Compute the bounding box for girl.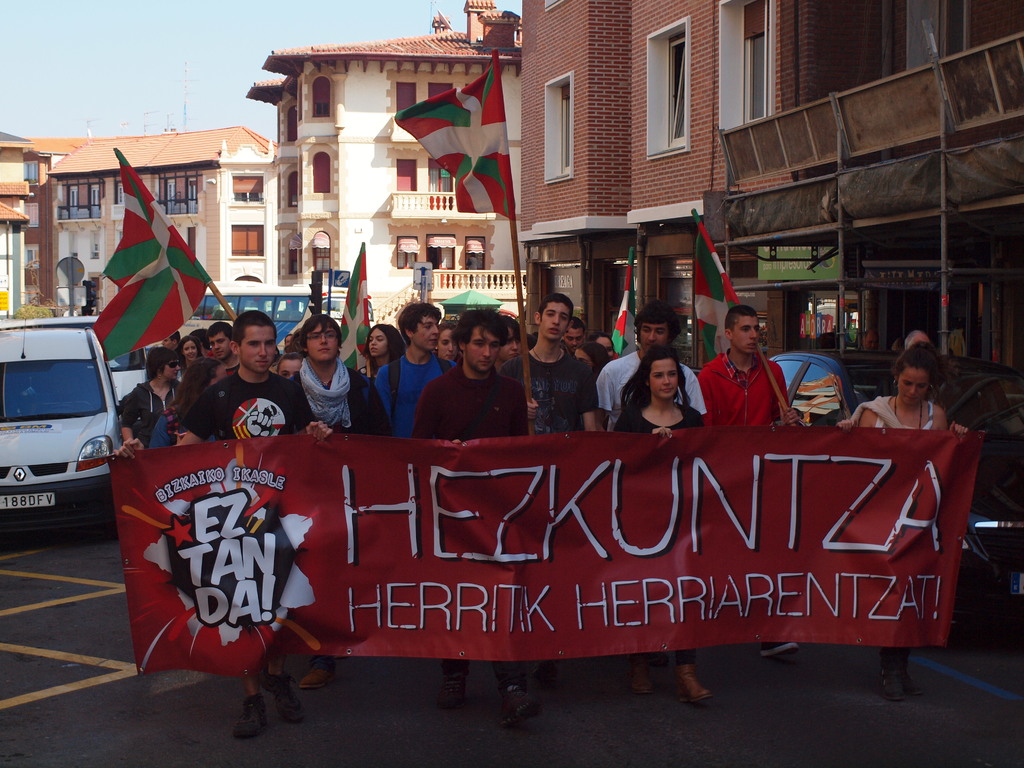
rect(834, 341, 969, 702).
